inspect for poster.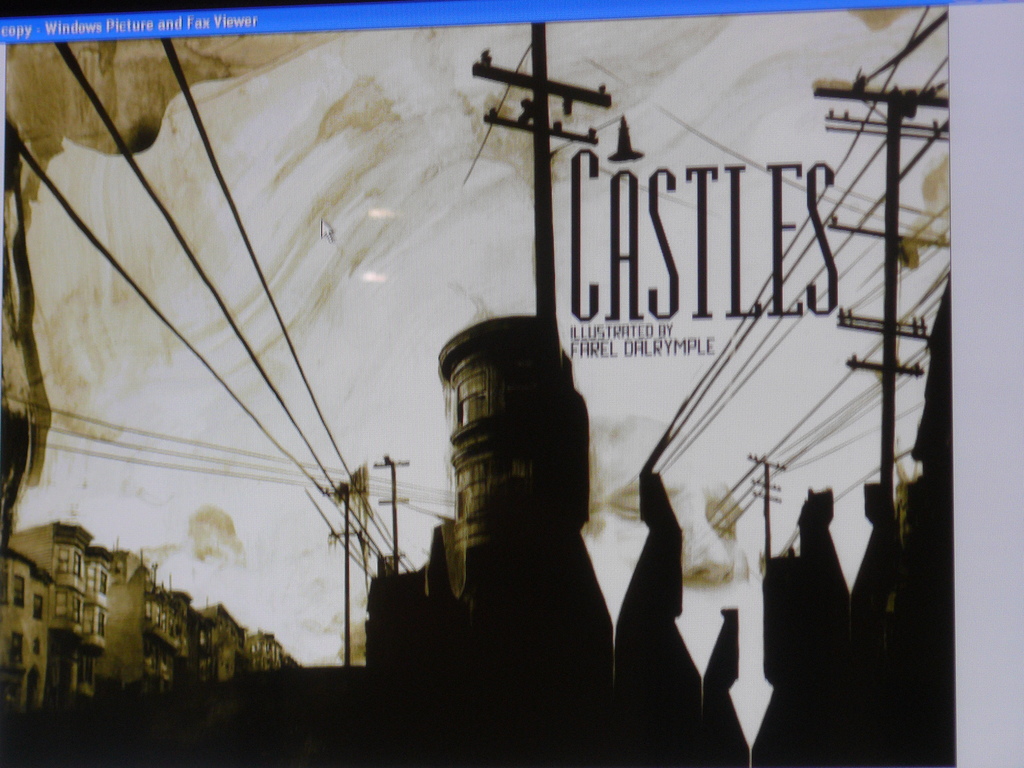
Inspection: 0,0,1023,767.
